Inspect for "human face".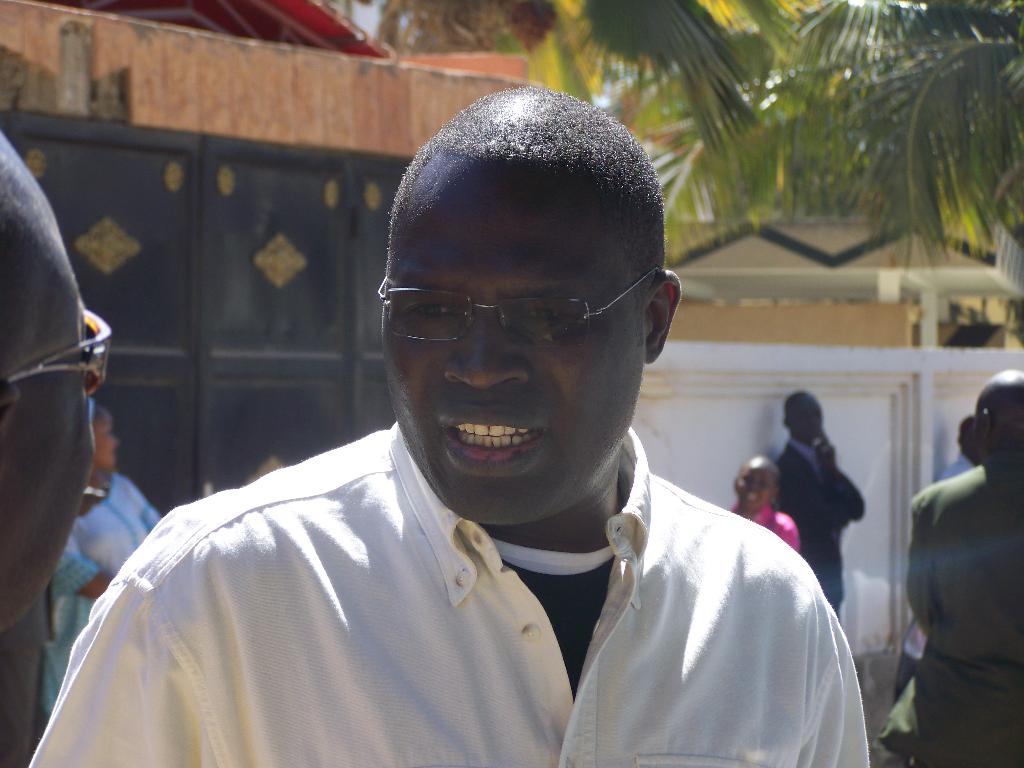
Inspection: pyautogui.locateOnScreen(972, 403, 987, 455).
